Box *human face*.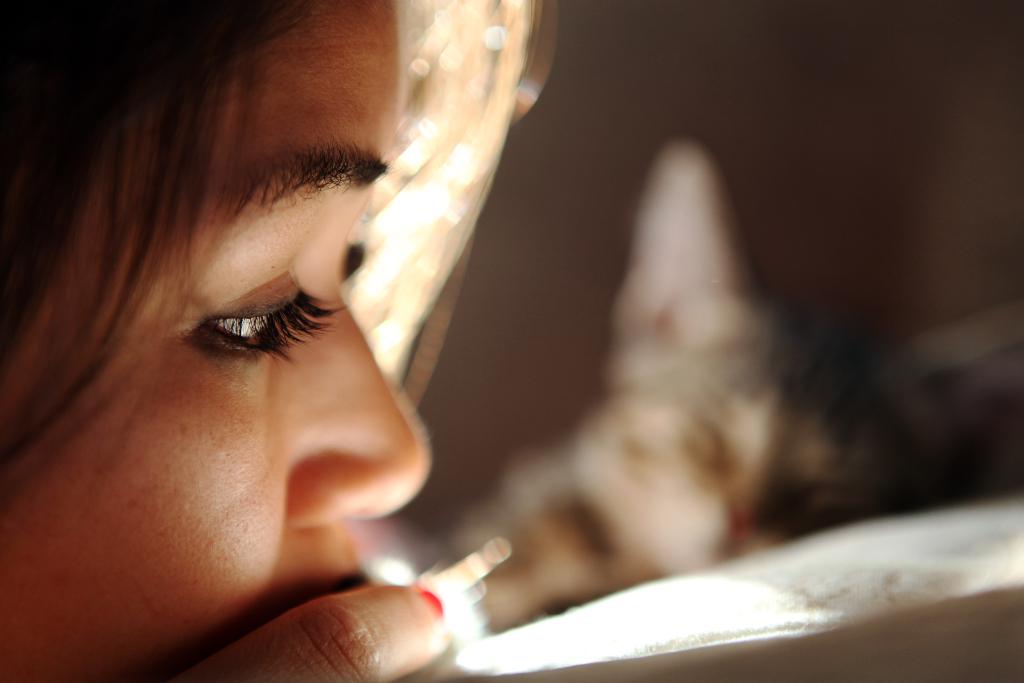
0, 0, 424, 682.
